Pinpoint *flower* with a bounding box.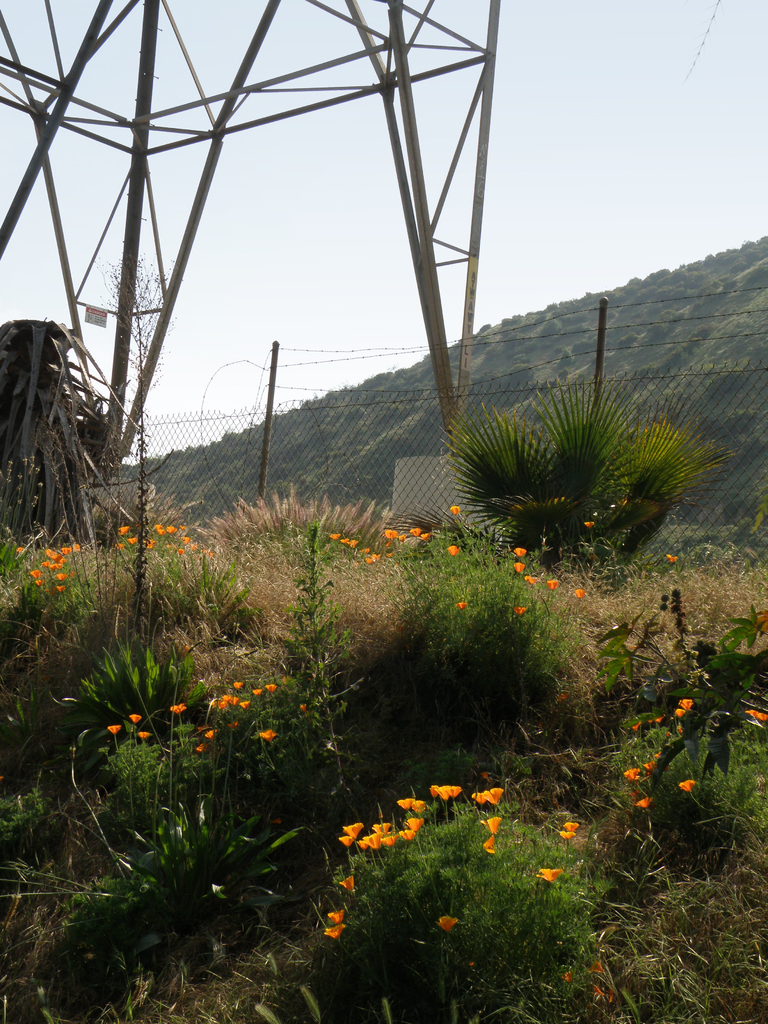
x1=135, y1=731, x2=151, y2=739.
